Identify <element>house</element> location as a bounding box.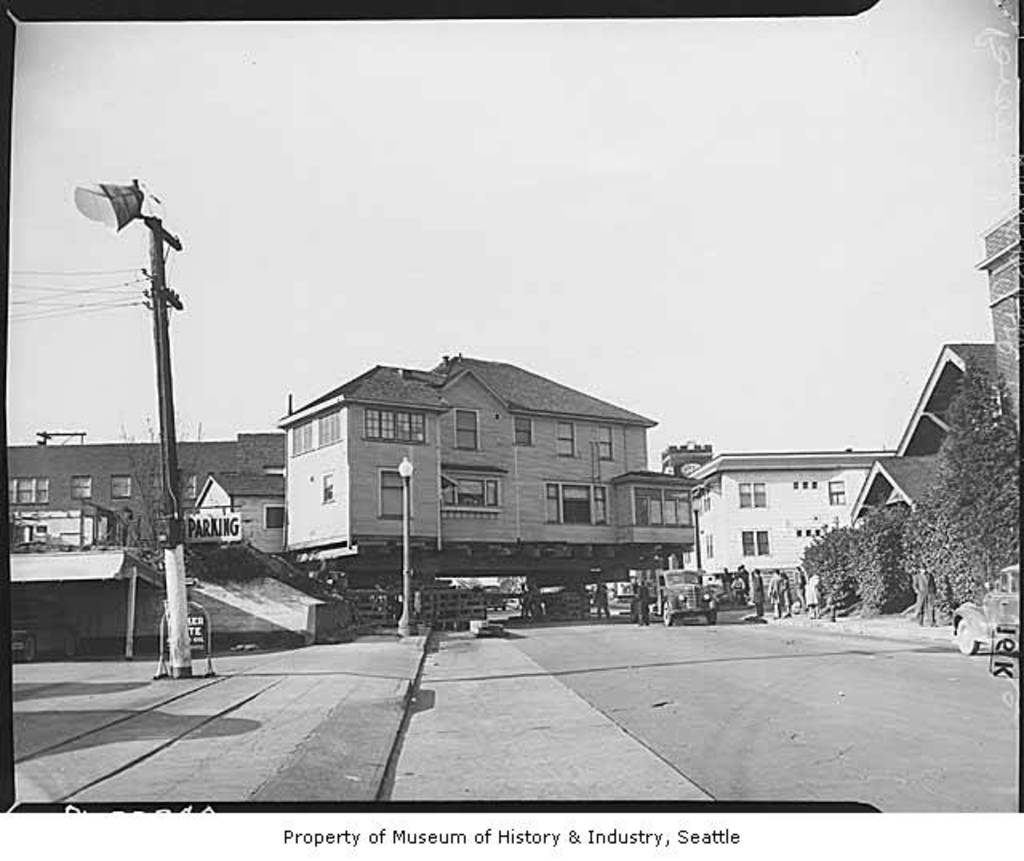
detection(685, 442, 894, 621).
